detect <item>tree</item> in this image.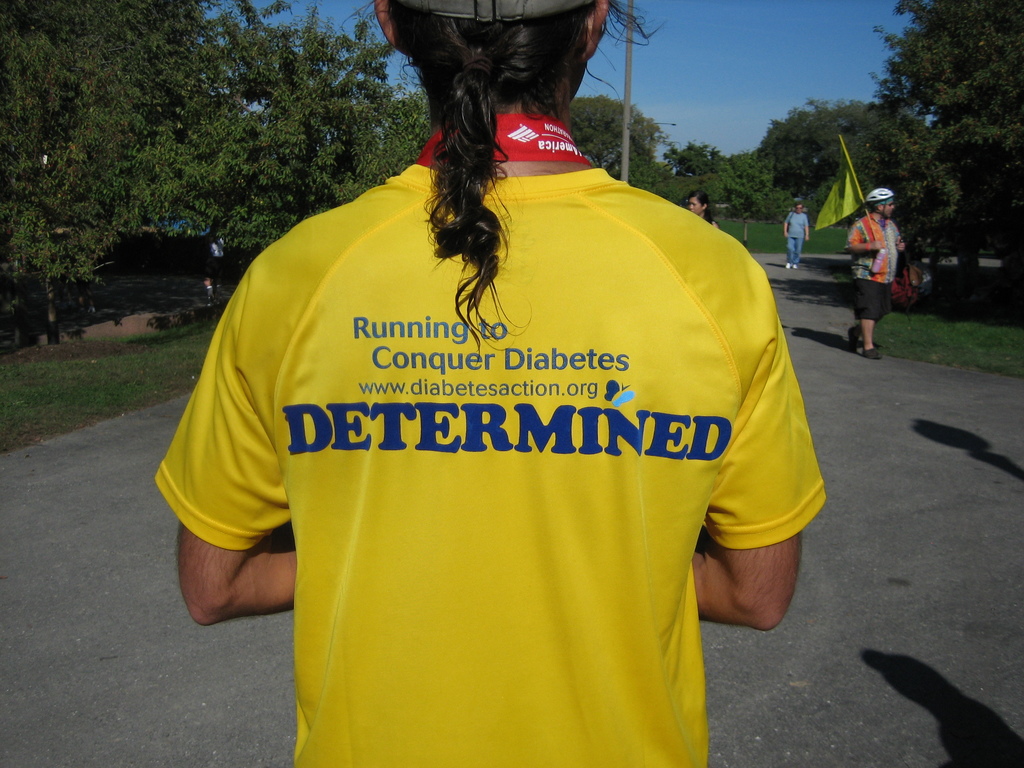
Detection: [561, 95, 666, 191].
